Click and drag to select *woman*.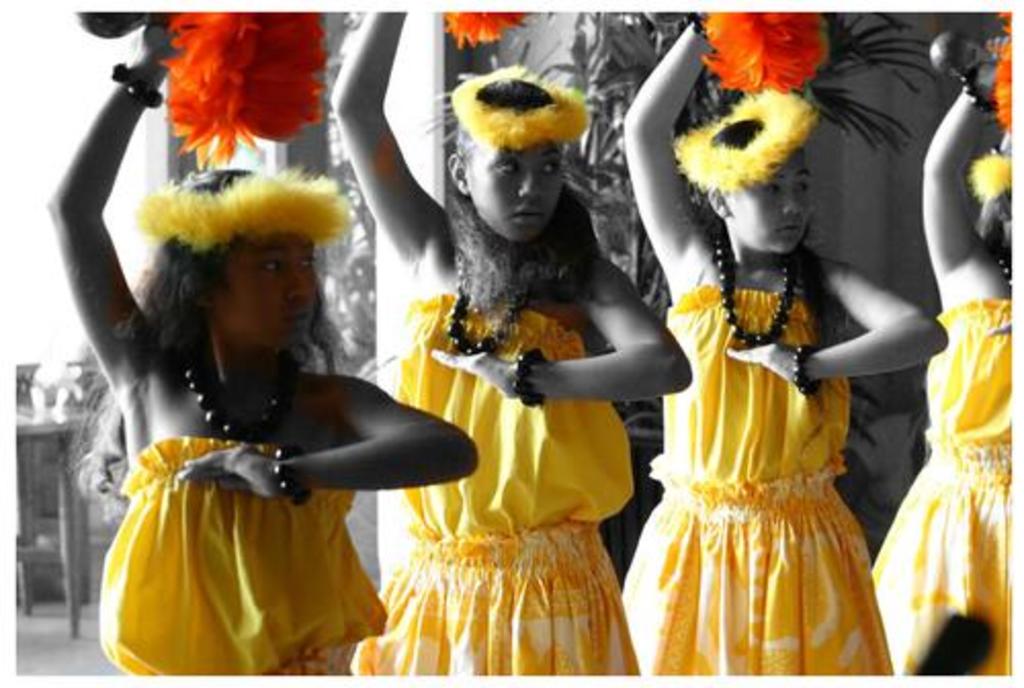
Selection: bbox=(612, 59, 944, 655).
